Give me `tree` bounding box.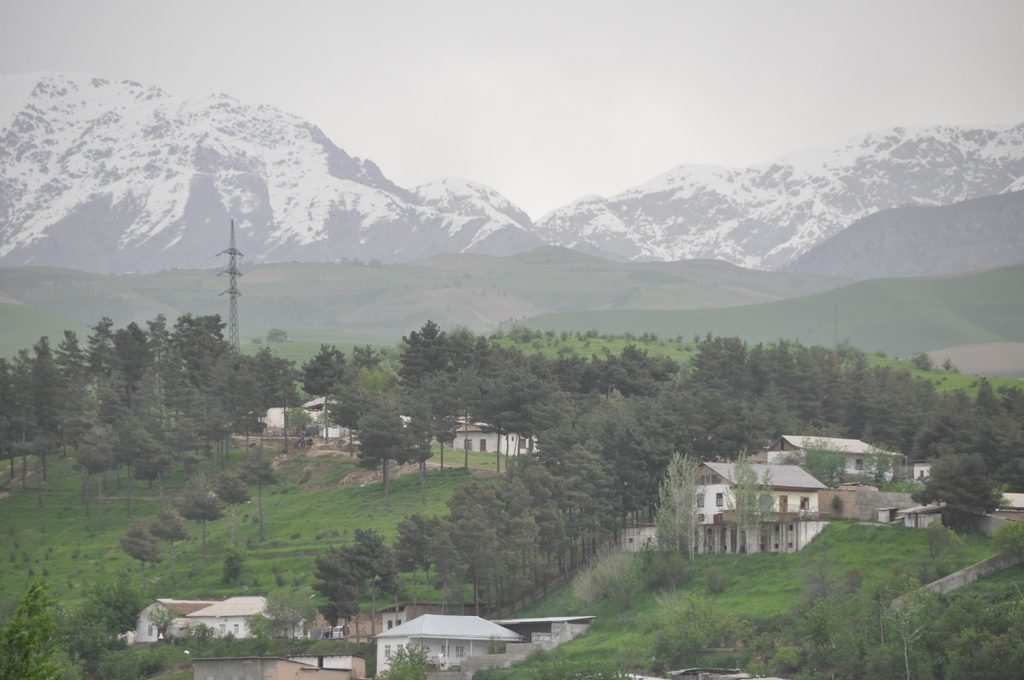
(left=861, top=437, right=900, bottom=487).
